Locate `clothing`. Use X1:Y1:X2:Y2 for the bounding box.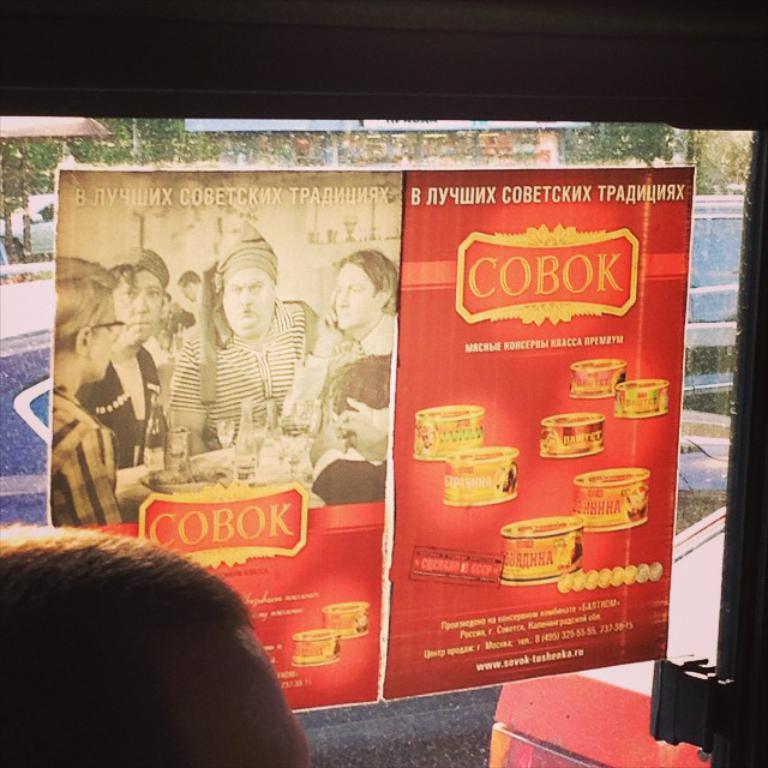
157:305:326:462.
